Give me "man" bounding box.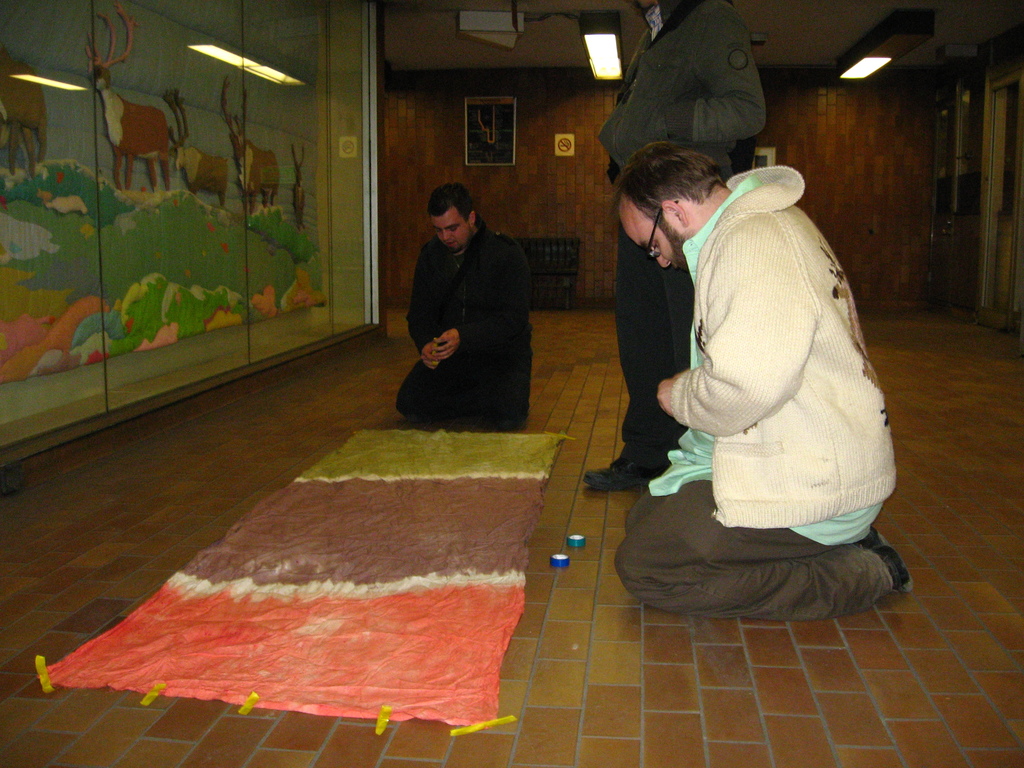
<region>605, 139, 911, 625</region>.
